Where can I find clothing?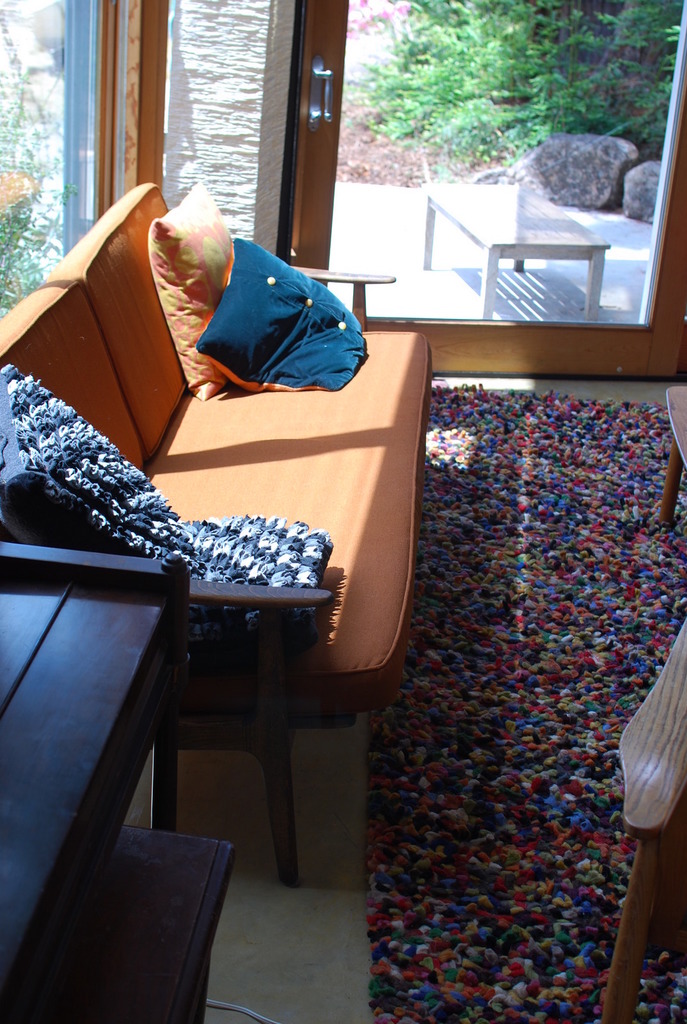
You can find it at bbox=(120, 161, 290, 420).
